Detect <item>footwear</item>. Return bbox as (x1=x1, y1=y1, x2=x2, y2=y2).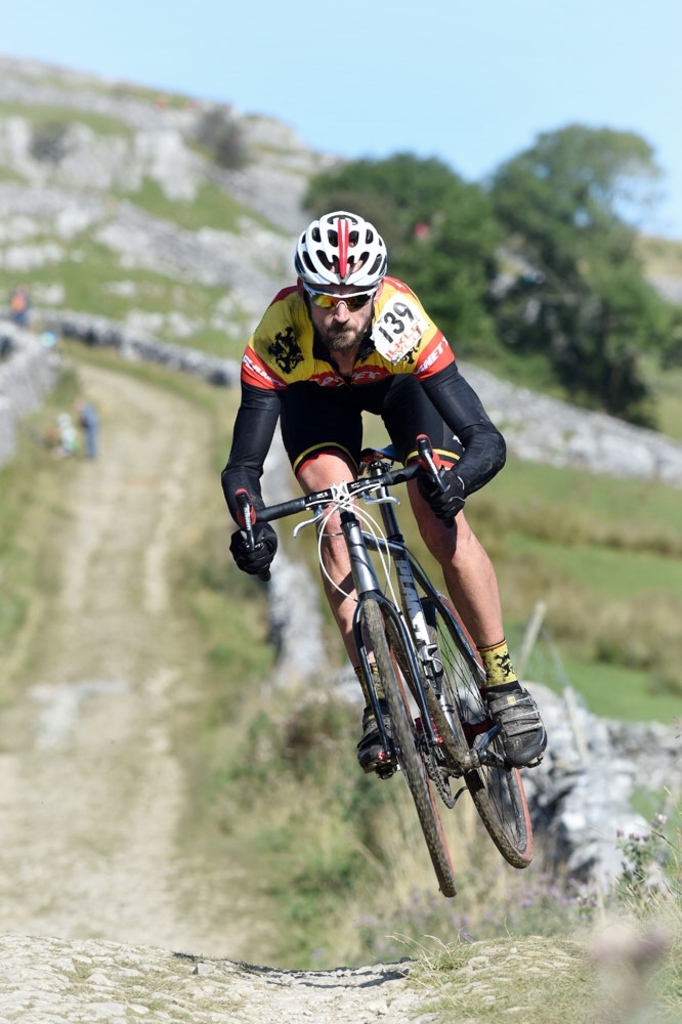
(x1=482, y1=677, x2=552, y2=772).
